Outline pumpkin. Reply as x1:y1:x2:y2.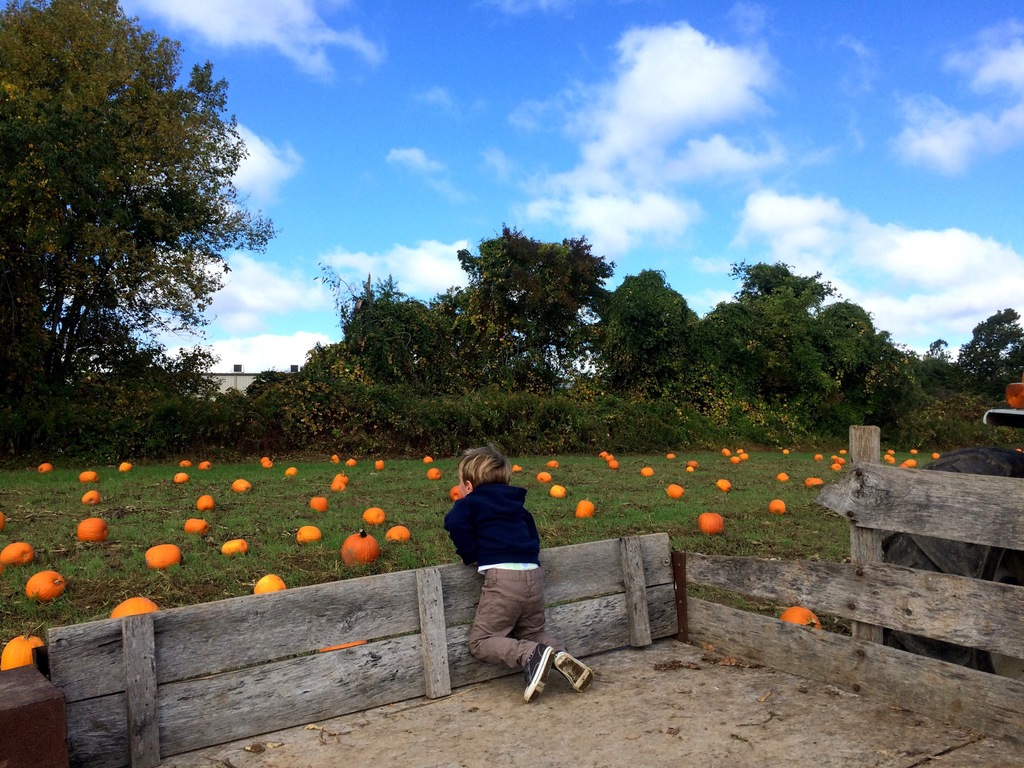
423:456:435:463.
